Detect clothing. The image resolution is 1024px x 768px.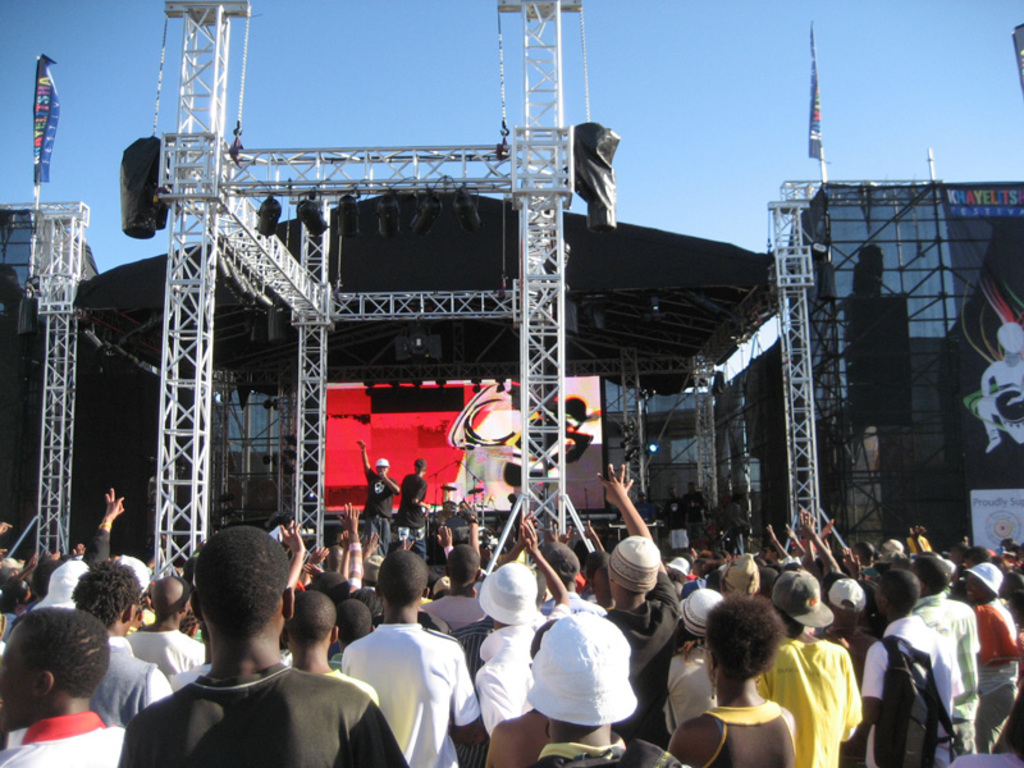
95, 517, 108, 567.
